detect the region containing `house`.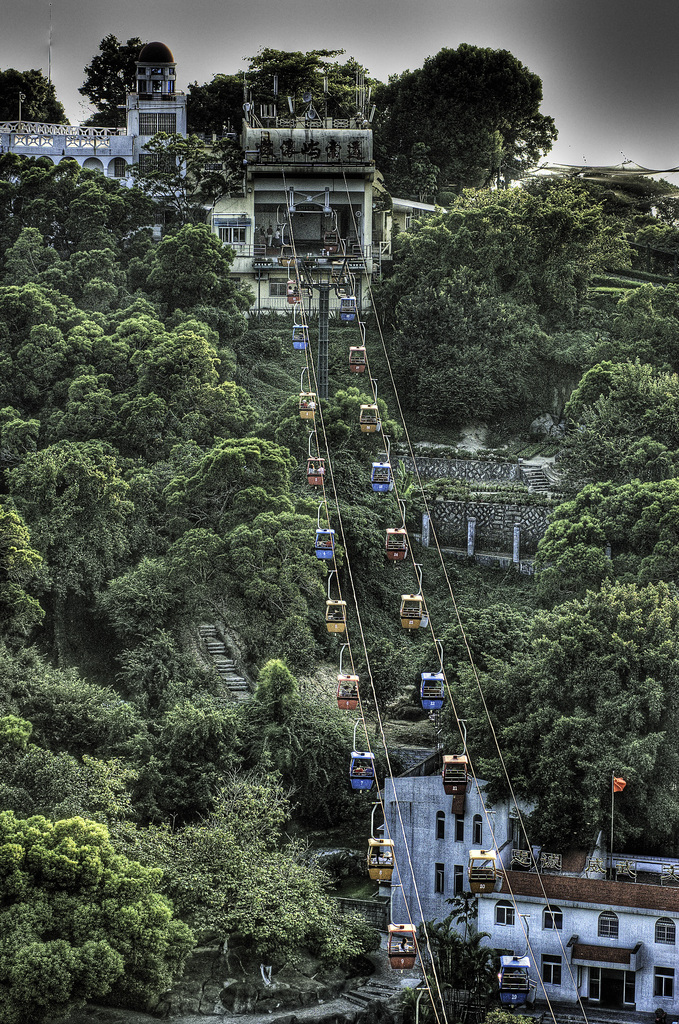
(left=0, top=38, right=449, bottom=309).
